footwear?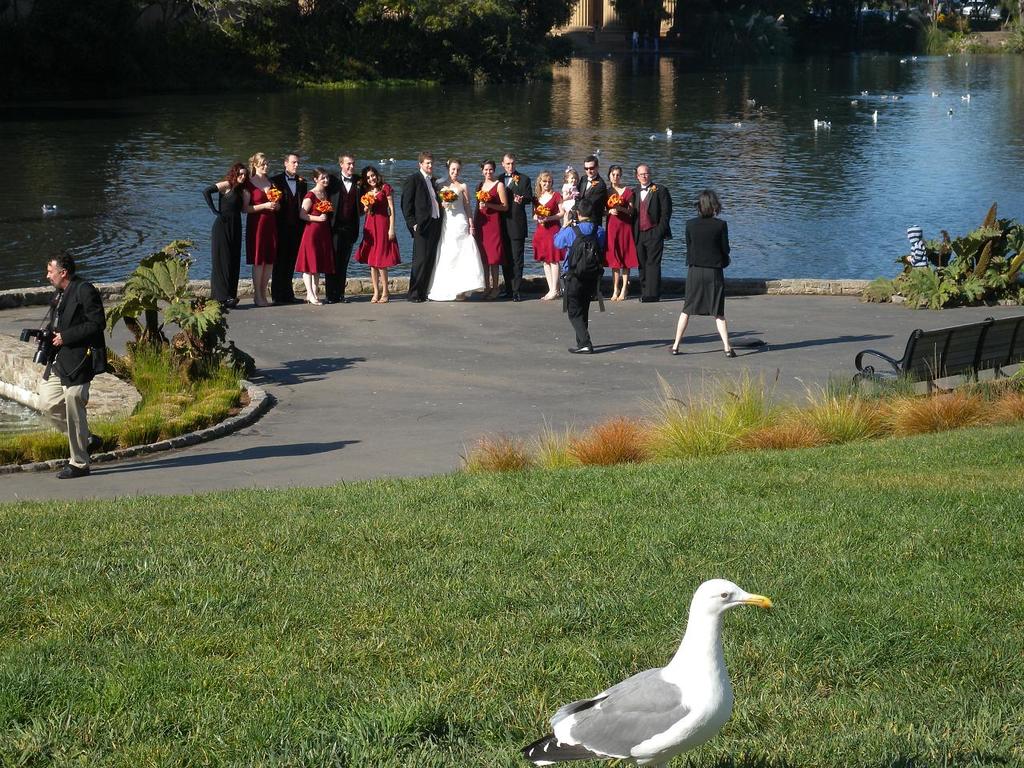
<bbox>548, 294, 560, 299</bbox>
